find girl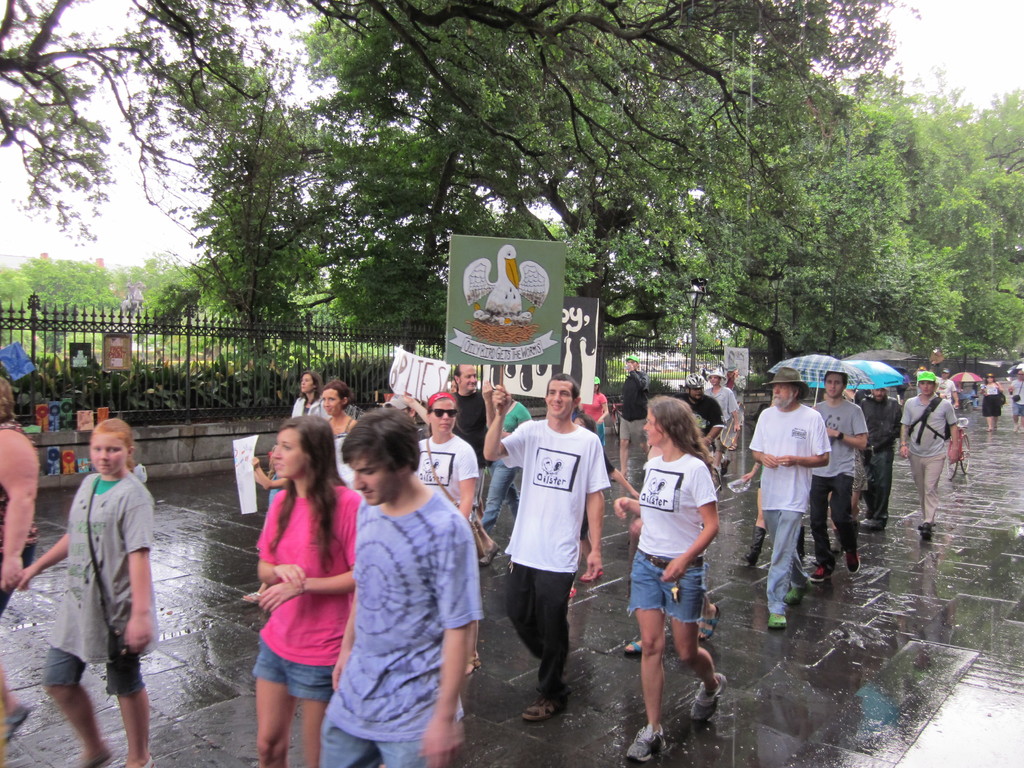
(left=8, top=416, right=156, bottom=767)
